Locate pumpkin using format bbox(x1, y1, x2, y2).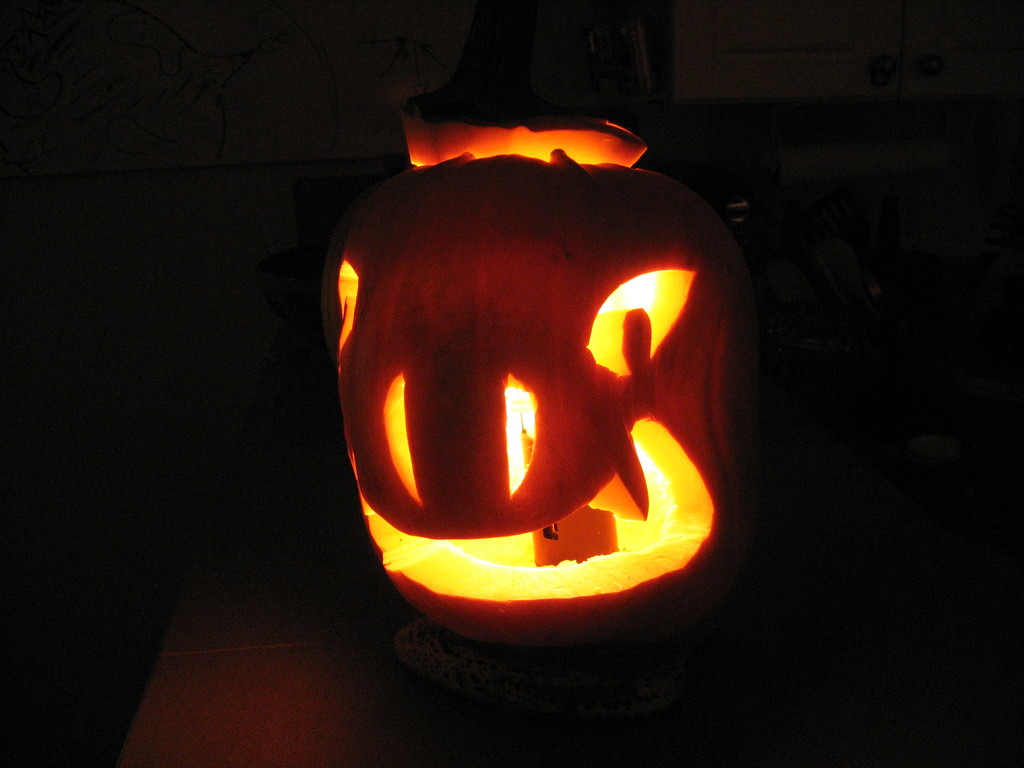
bbox(333, 113, 787, 644).
